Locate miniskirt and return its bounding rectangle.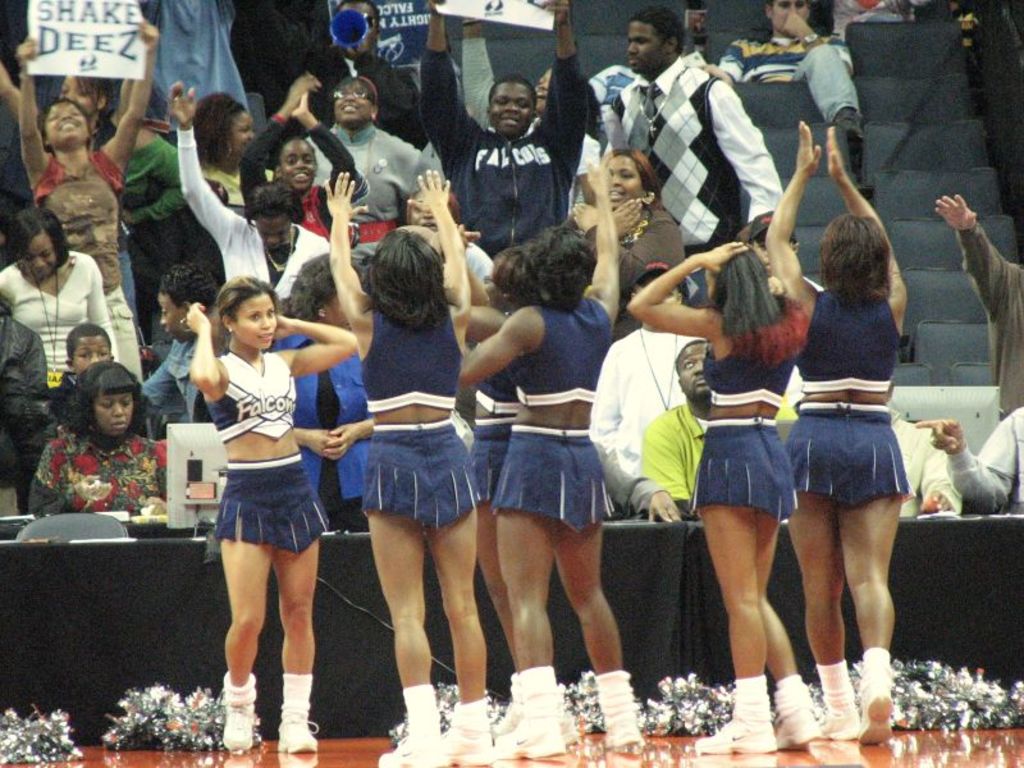
780/396/920/509.
